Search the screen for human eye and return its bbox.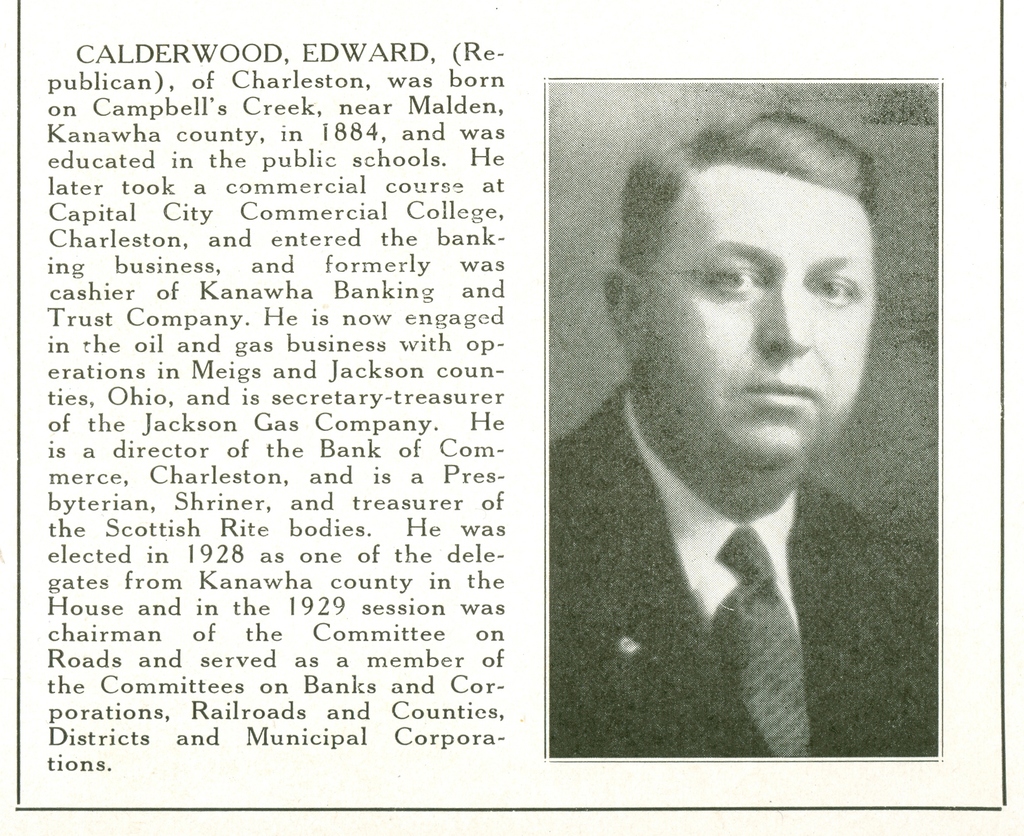
Found: bbox=(812, 265, 867, 304).
